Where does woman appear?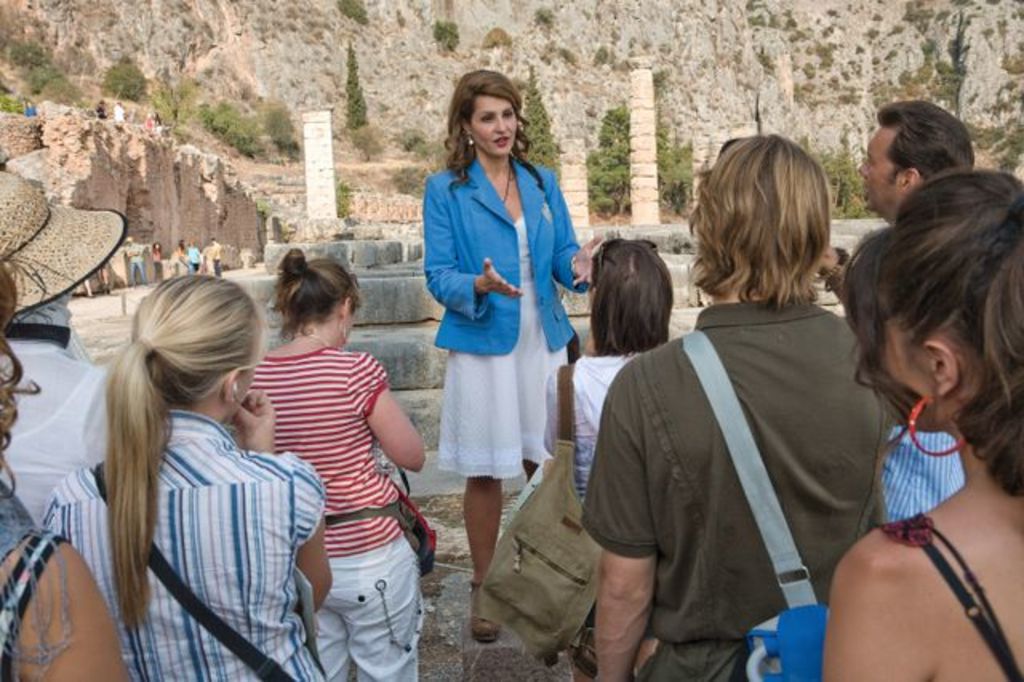
Appears at 814:165:1022:680.
